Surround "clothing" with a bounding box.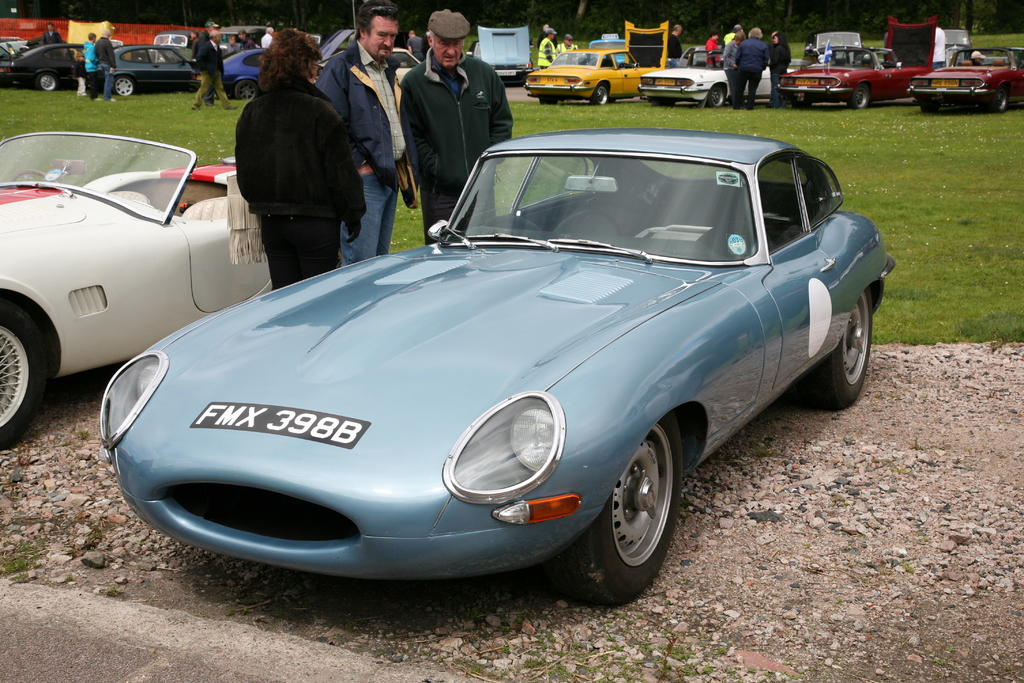
box(730, 37, 769, 111).
